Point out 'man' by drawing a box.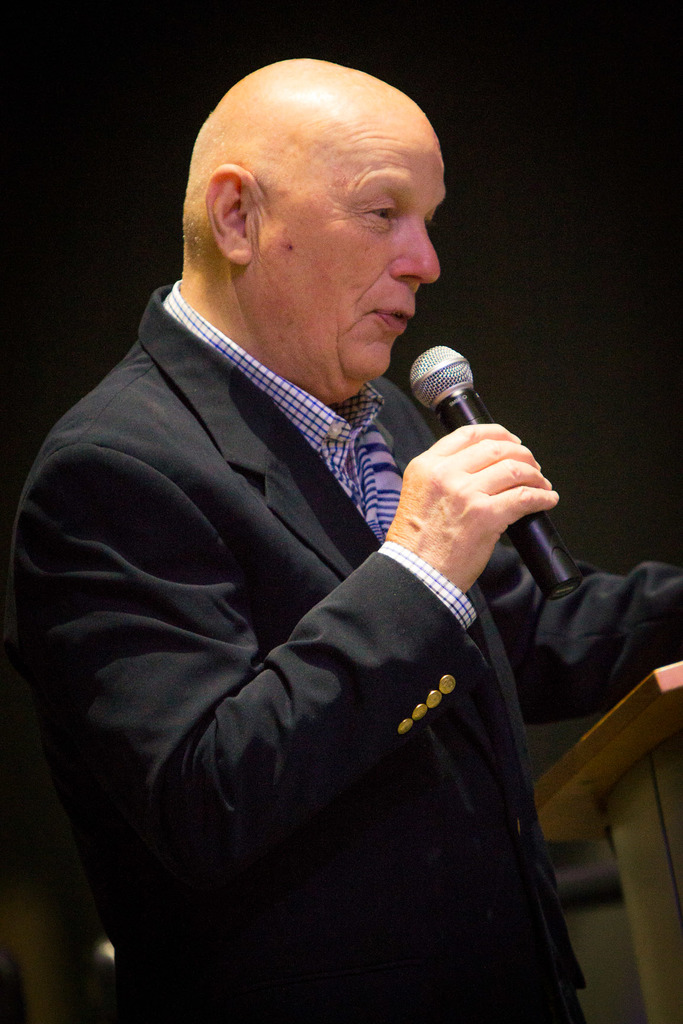
box(22, 65, 621, 996).
